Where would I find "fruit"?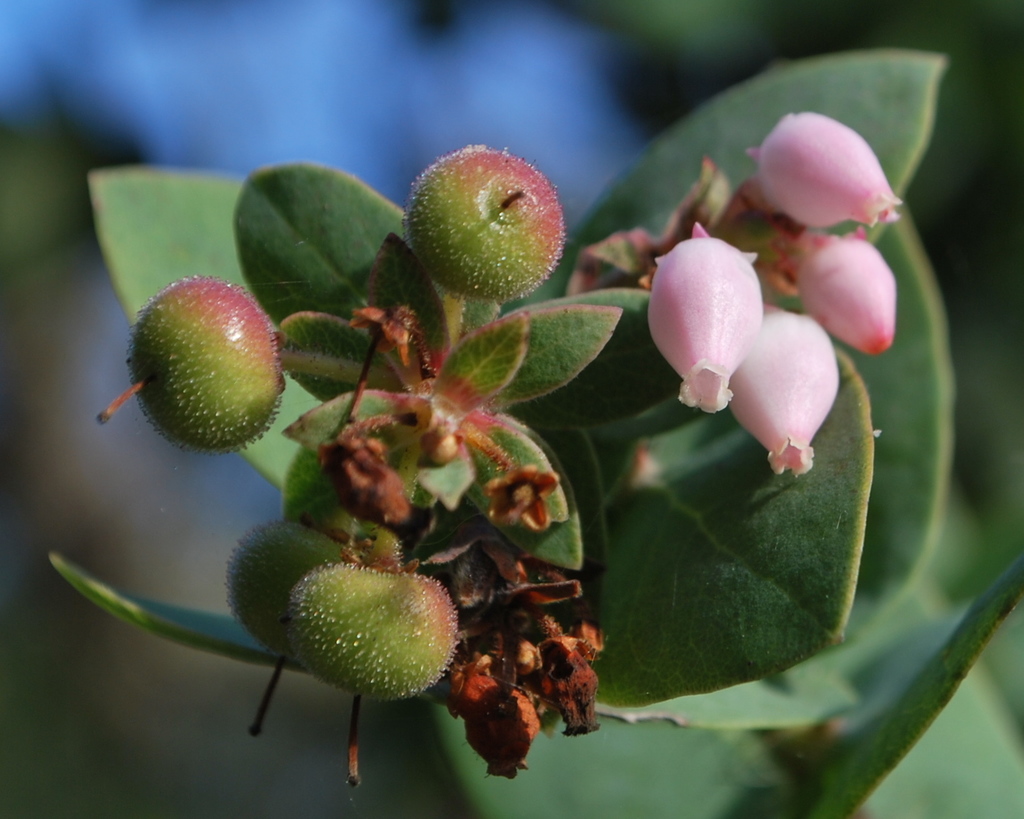
At rect(95, 275, 291, 455).
